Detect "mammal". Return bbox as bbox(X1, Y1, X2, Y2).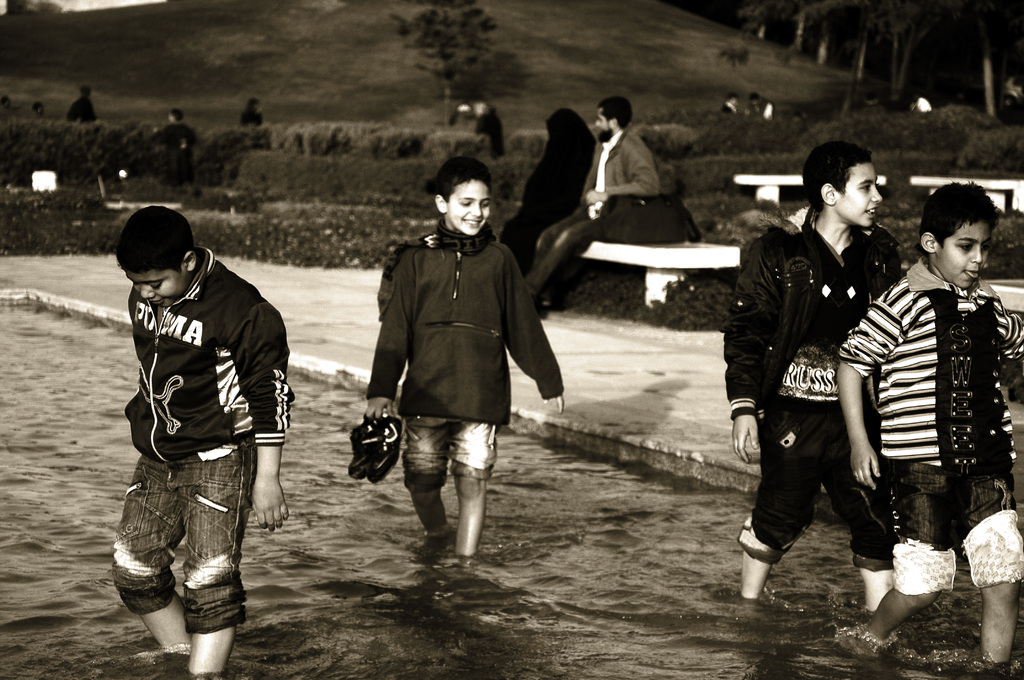
bbox(541, 99, 662, 319).
